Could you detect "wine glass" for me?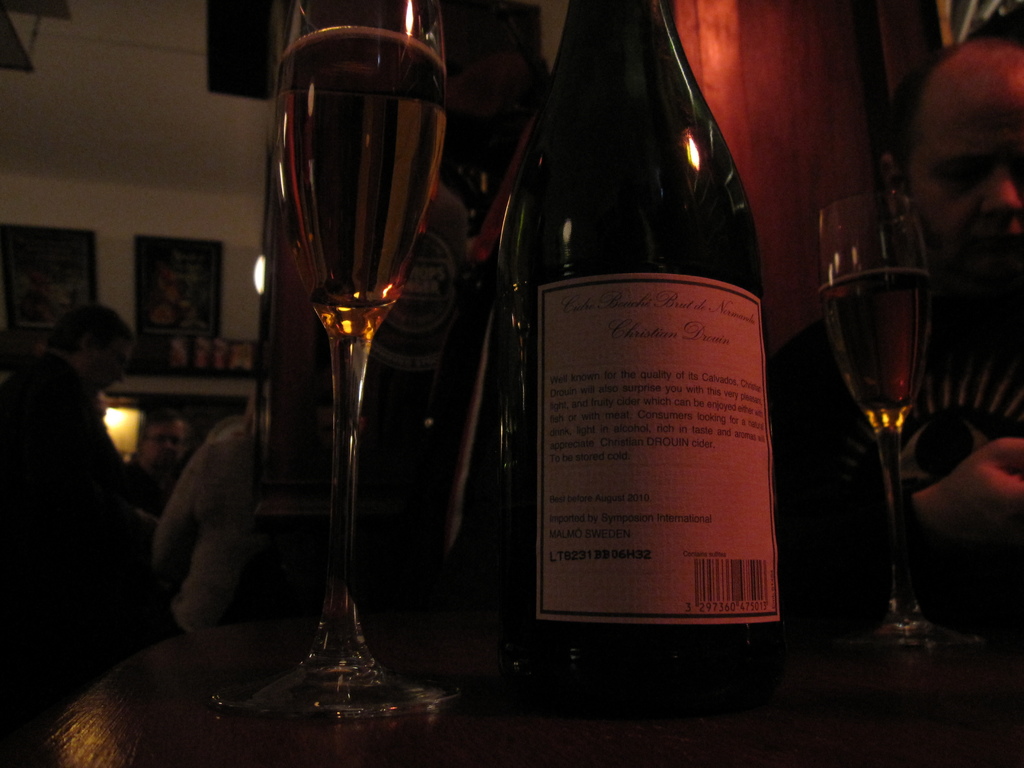
Detection result: left=269, top=0, right=445, bottom=721.
